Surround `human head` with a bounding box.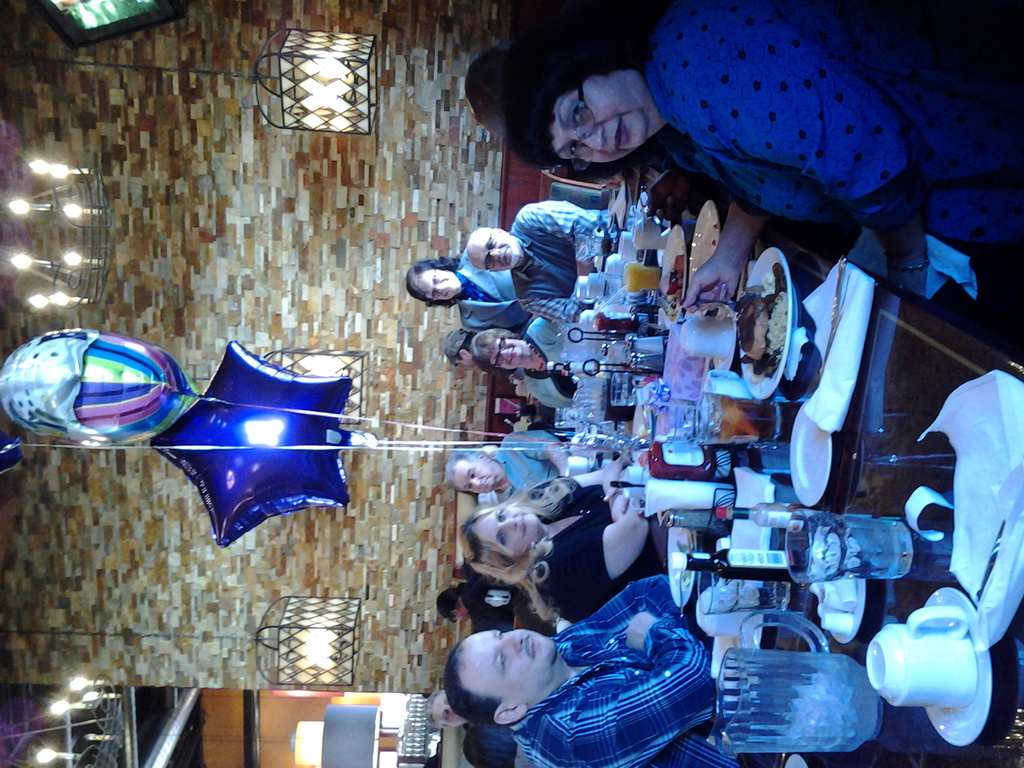
<box>435,588,468,625</box>.
